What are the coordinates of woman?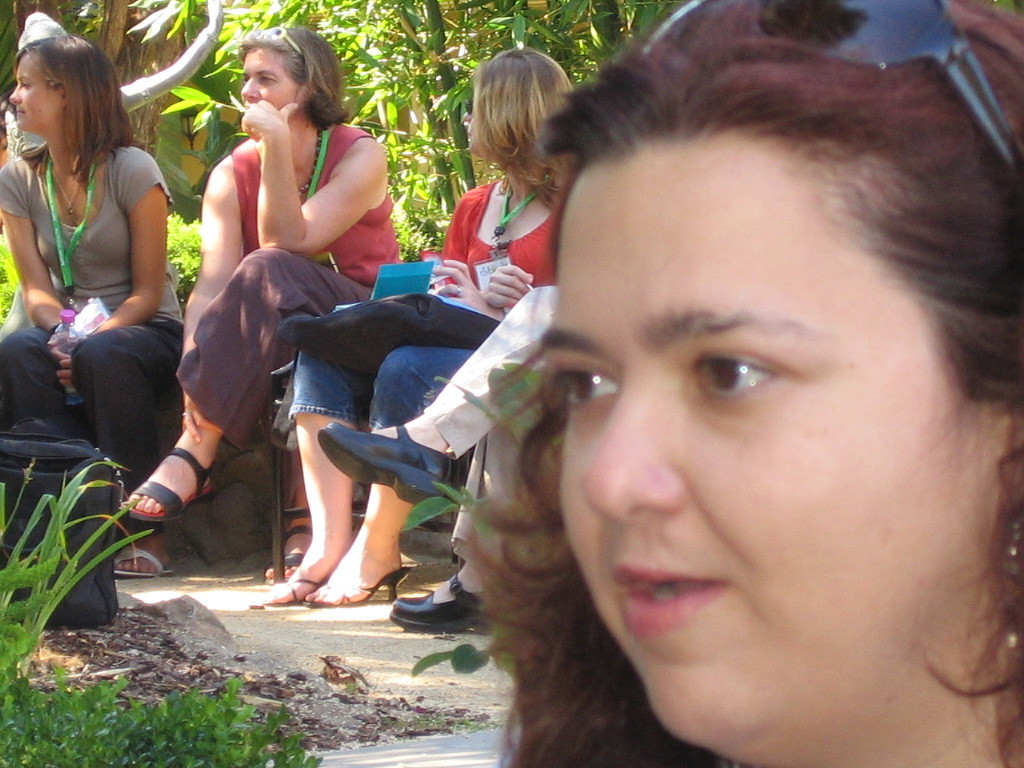
[x1=120, y1=24, x2=401, y2=577].
